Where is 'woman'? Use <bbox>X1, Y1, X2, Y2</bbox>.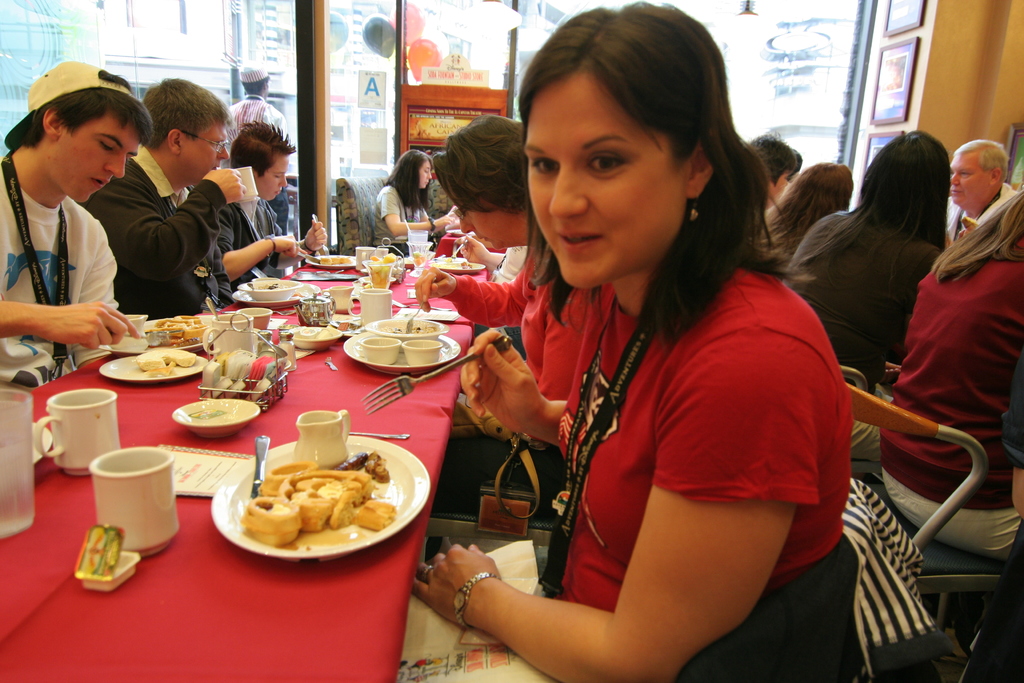
<bbox>879, 193, 1023, 562</bbox>.
